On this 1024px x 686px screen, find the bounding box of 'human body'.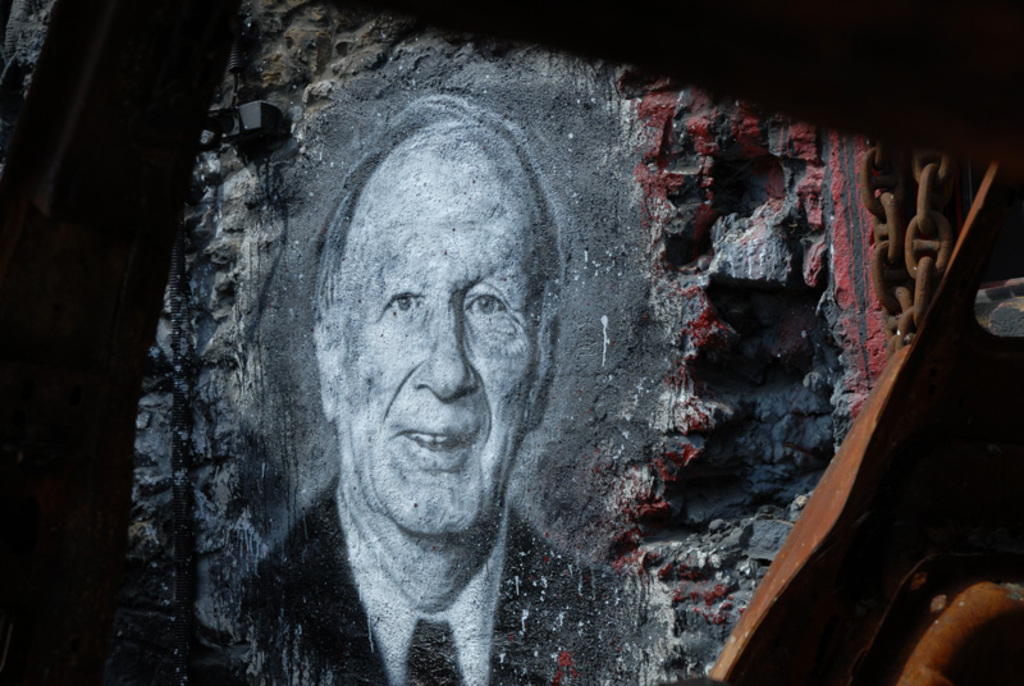
Bounding box: [256,118,605,671].
